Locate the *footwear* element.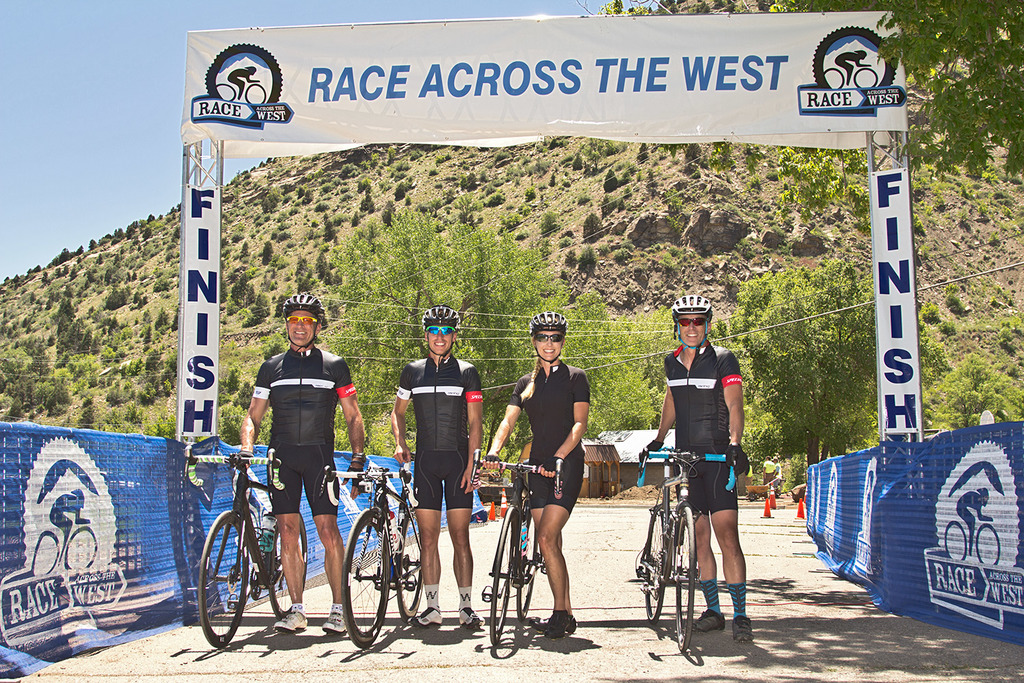
Element bbox: pyautogui.locateOnScreen(545, 616, 563, 638).
